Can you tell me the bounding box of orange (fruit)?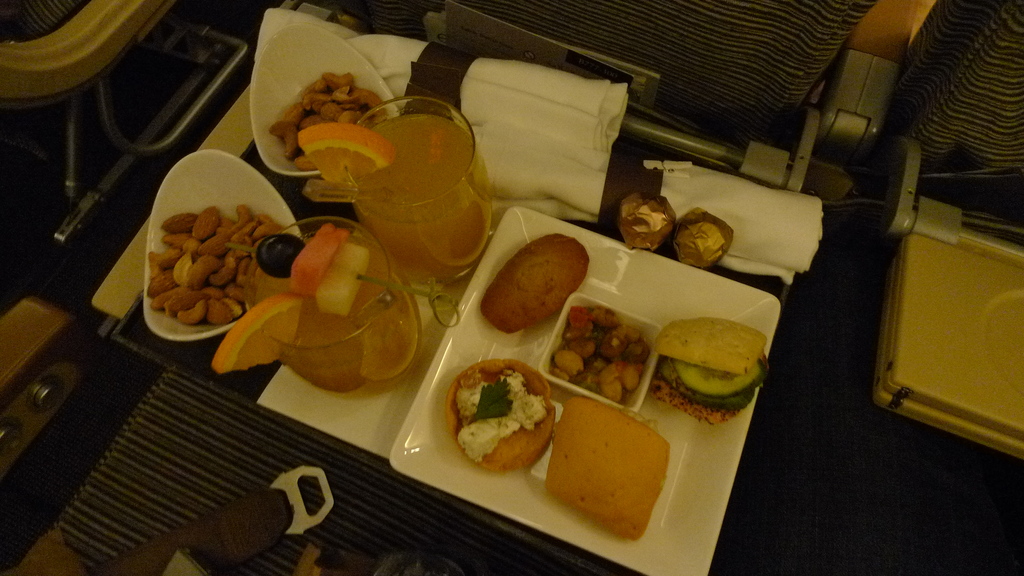
rect(293, 124, 394, 182).
